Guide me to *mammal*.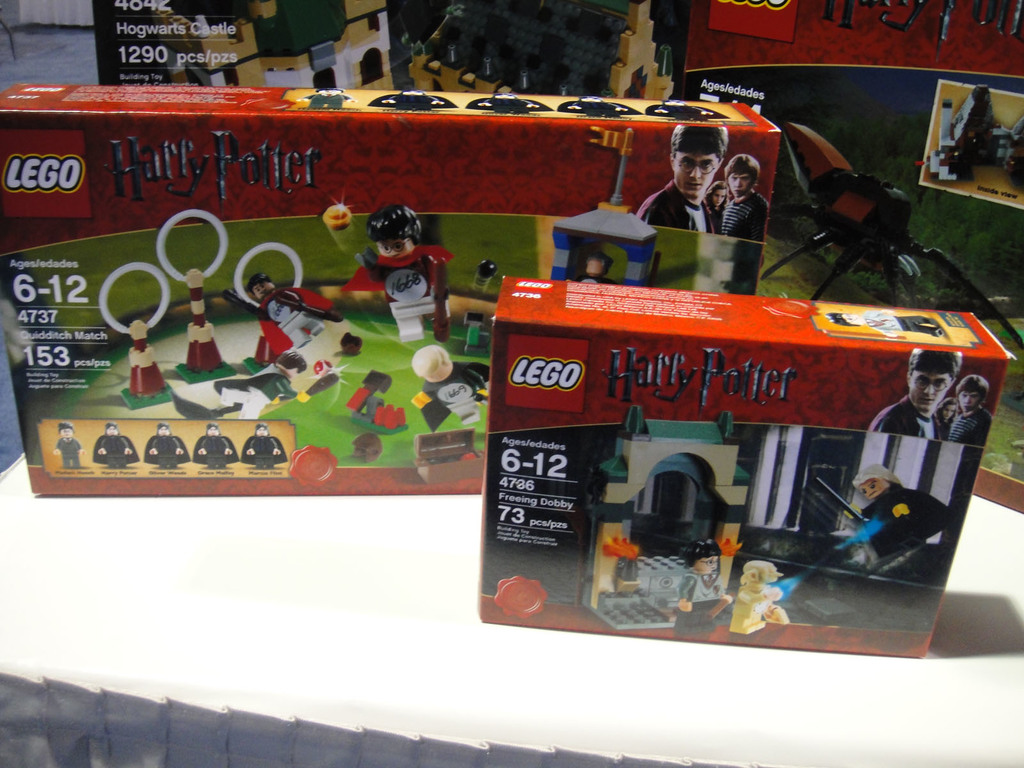
Guidance: 827/307/946/339.
